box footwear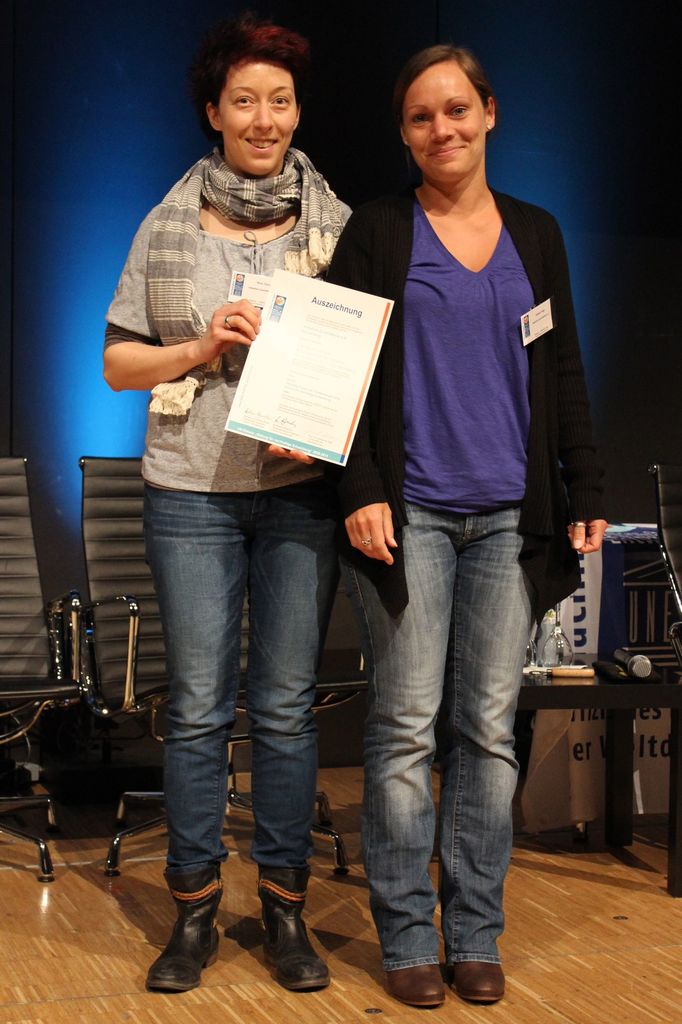
locate(386, 956, 446, 1011)
